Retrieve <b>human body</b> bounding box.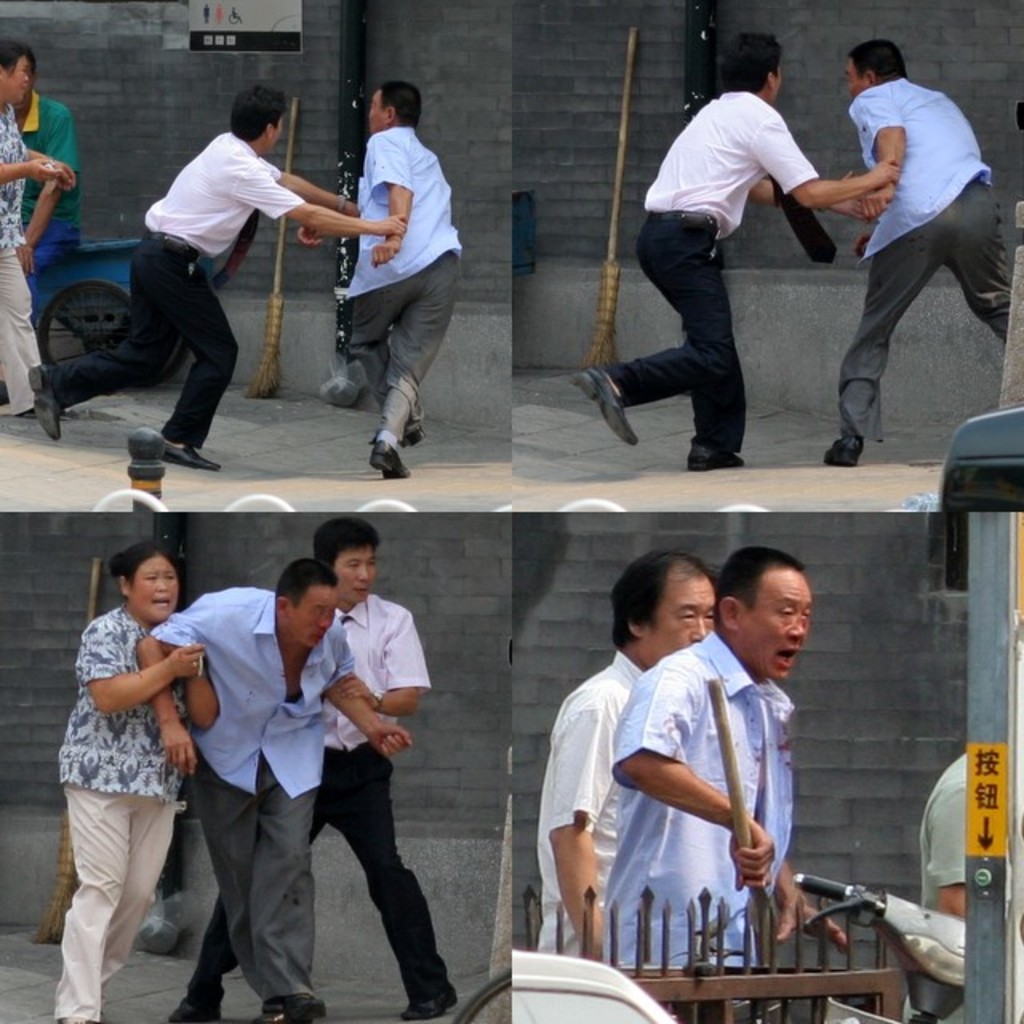
Bounding box: 165 517 458 1021.
